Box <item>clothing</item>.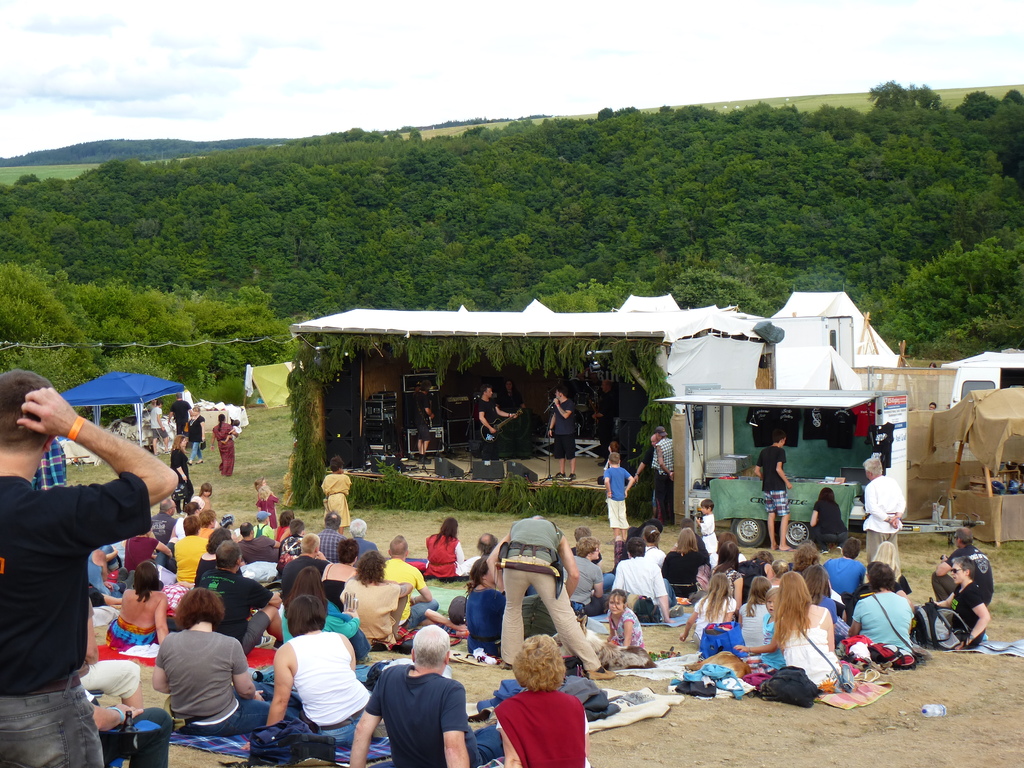
select_region(556, 401, 575, 458).
